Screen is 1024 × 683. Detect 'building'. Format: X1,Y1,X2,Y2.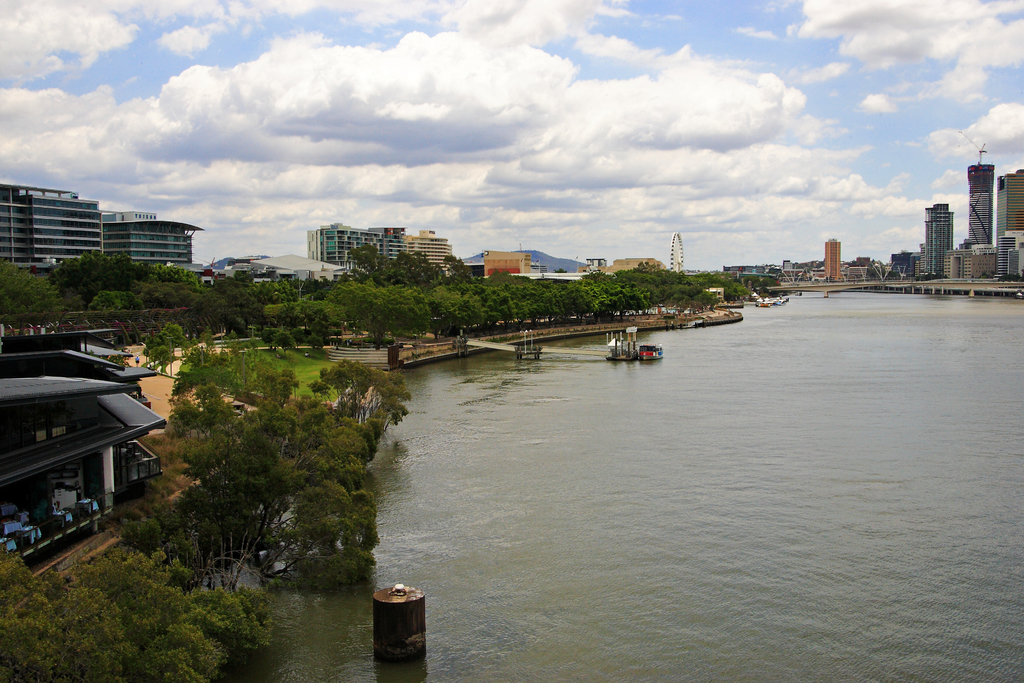
824,239,844,284.
